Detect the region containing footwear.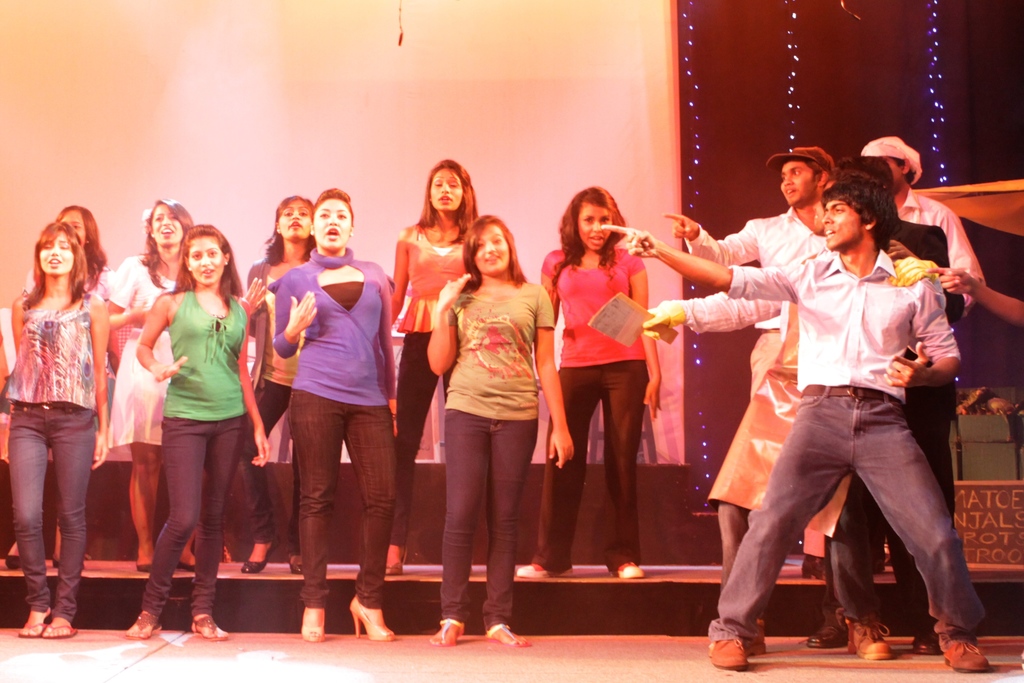
bbox=(125, 612, 164, 637).
